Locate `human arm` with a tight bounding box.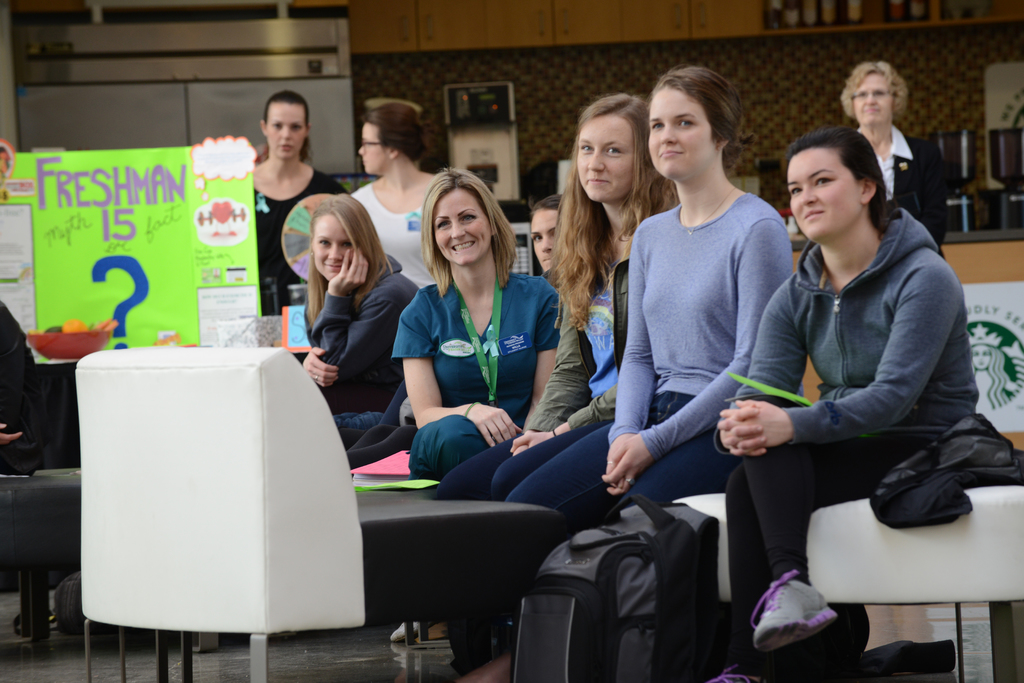
(left=597, top=221, right=658, bottom=499).
